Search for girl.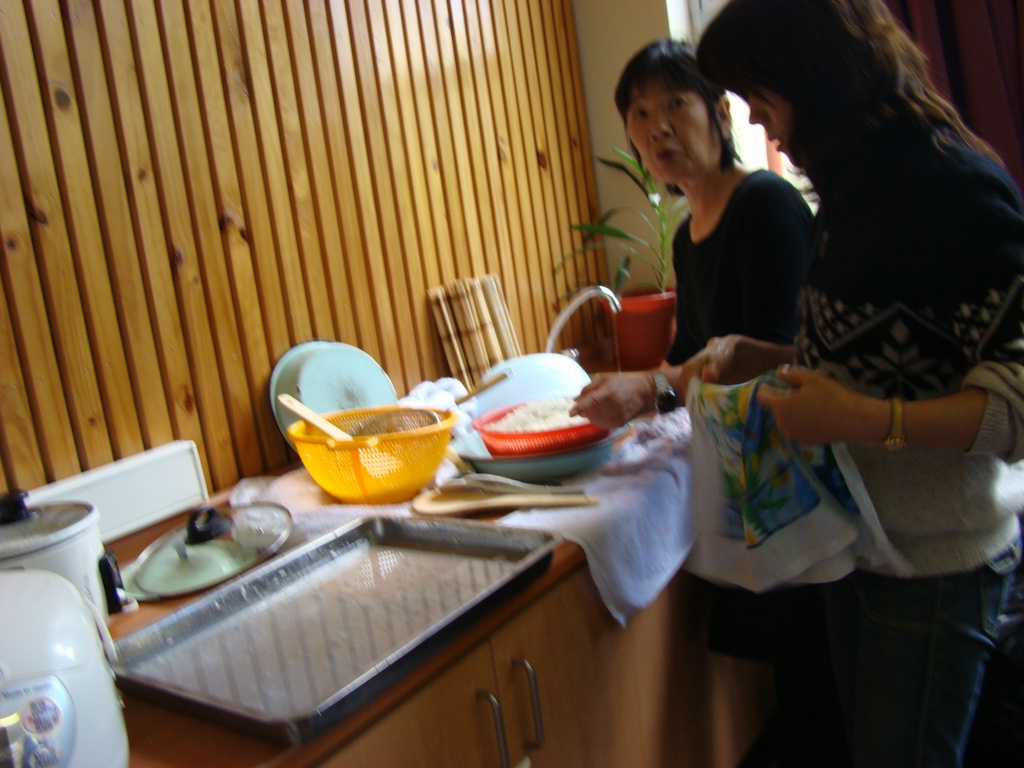
Found at <box>676,0,1023,767</box>.
